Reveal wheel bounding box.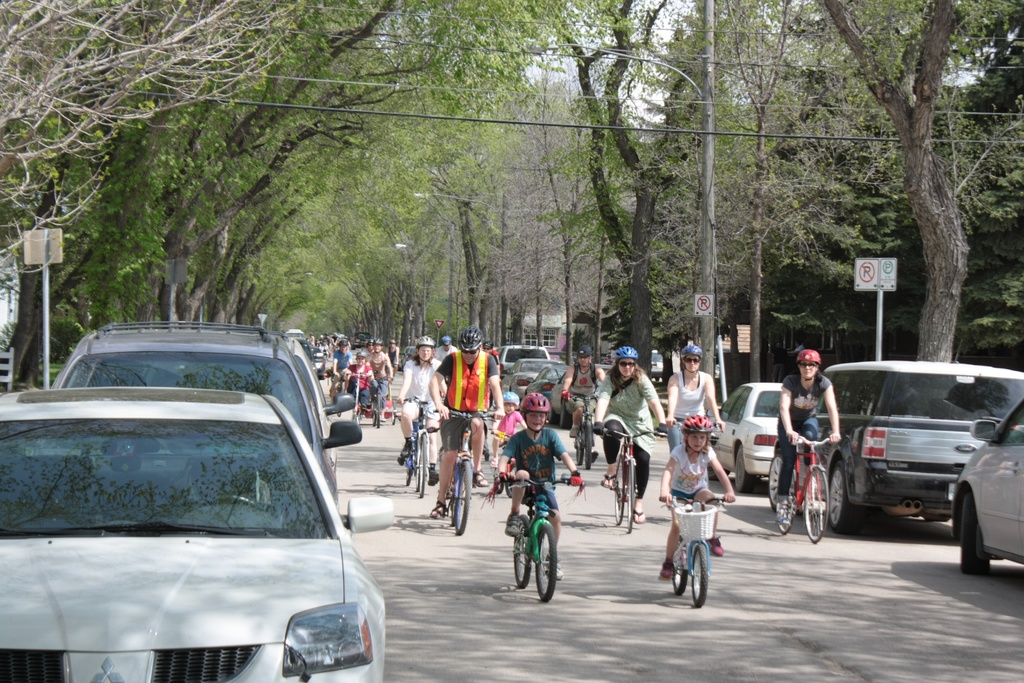
Revealed: {"left": 625, "top": 456, "right": 636, "bottom": 531}.
